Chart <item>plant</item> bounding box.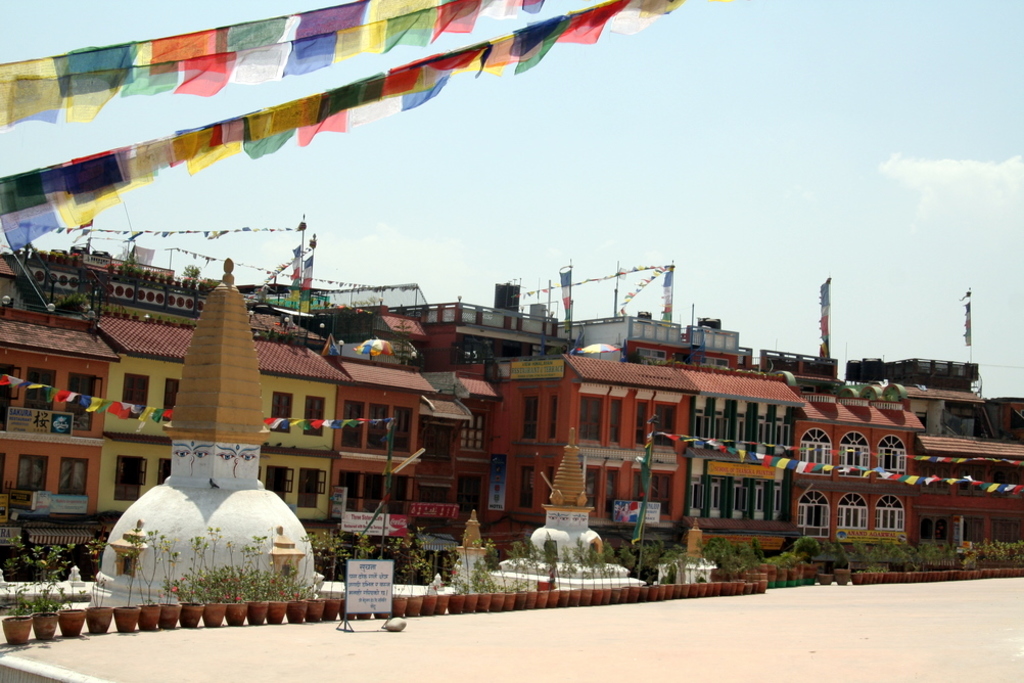
Charted: rect(285, 534, 312, 599).
